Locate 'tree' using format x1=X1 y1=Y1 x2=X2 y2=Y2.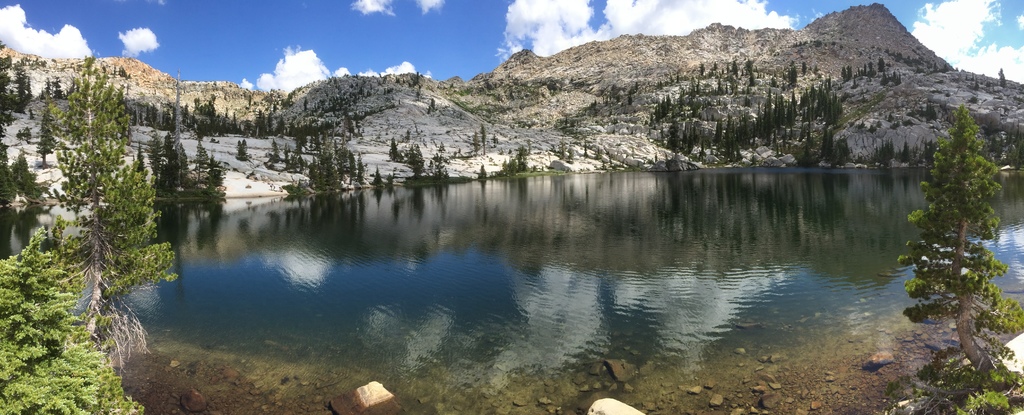
x1=915 y1=103 x2=1015 y2=409.
